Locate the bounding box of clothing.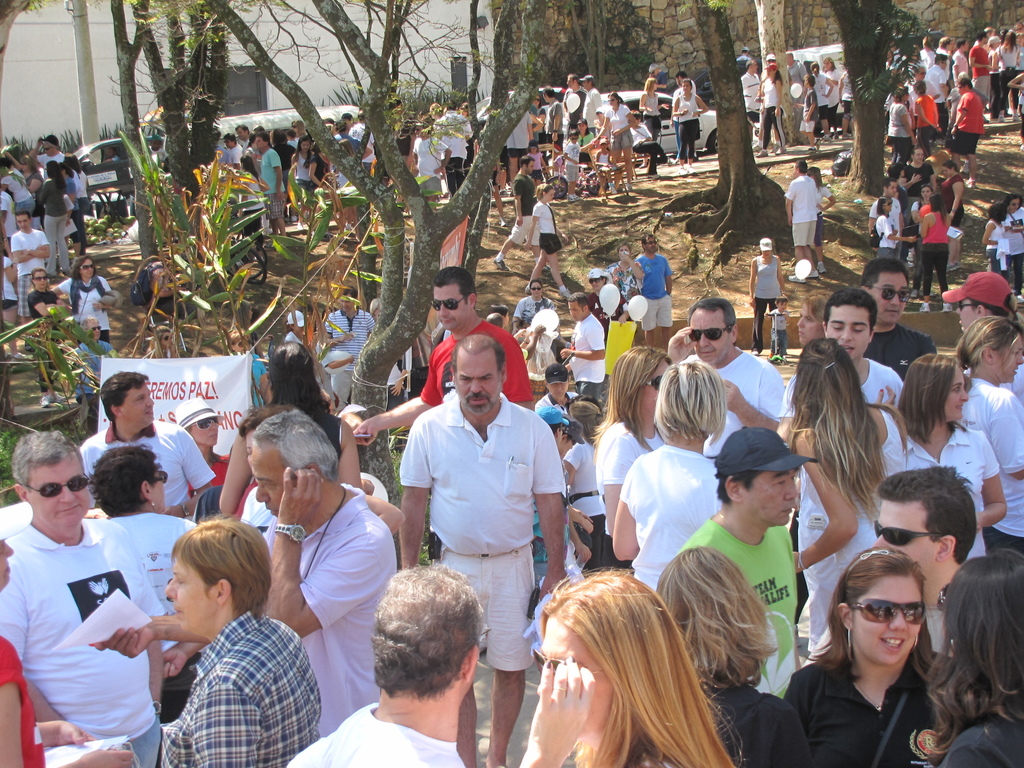
Bounding box: (514, 295, 562, 328).
